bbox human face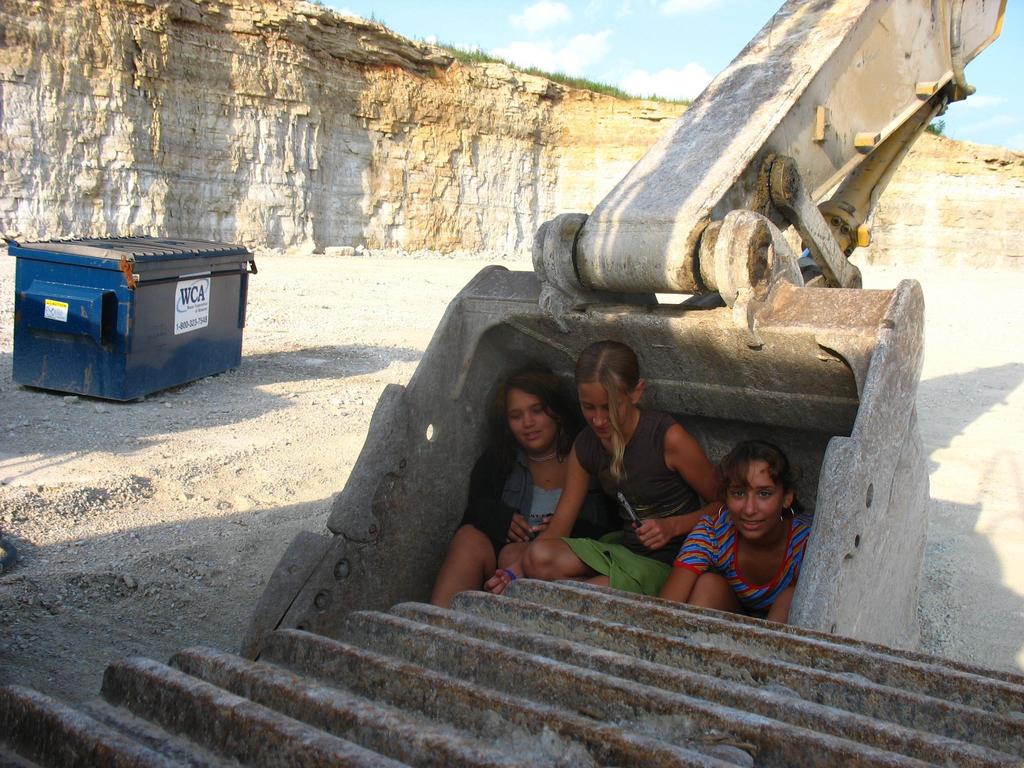
[728,459,781,536]
